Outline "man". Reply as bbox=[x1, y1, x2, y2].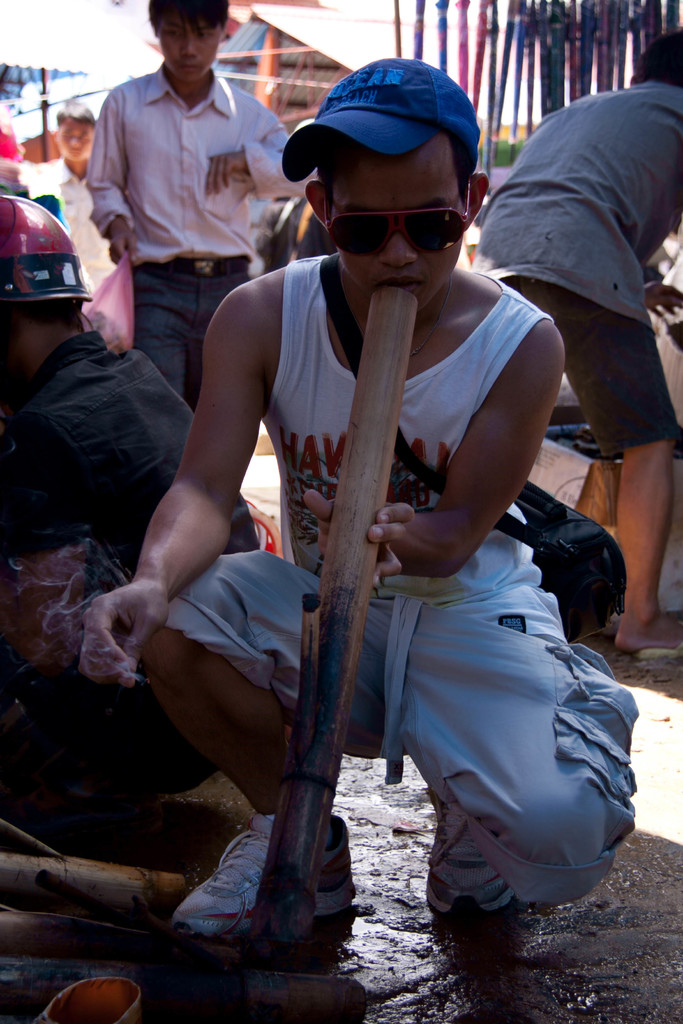
bbox=[87, 0, 324, 398].
